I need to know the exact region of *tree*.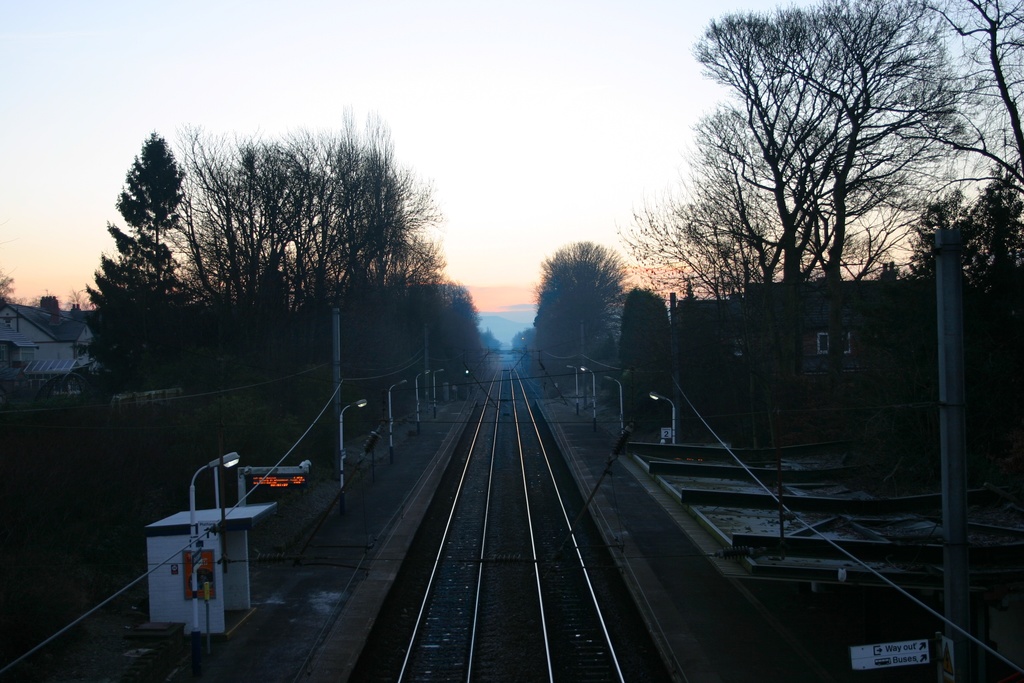
Region: Rect(659, 180, 758, 288).
